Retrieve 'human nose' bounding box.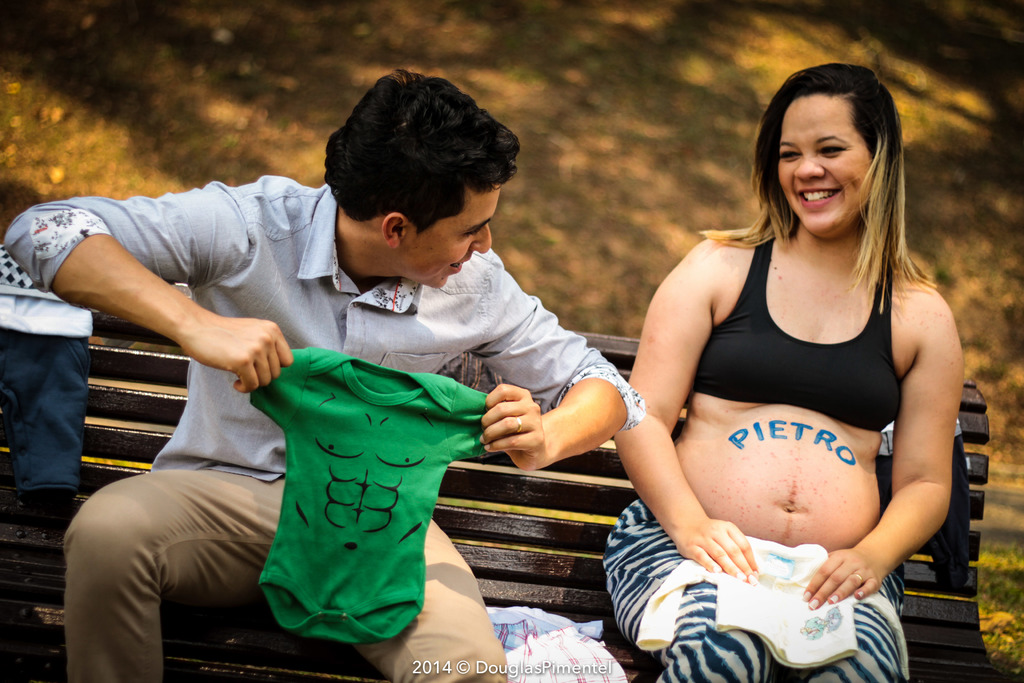
Bounding box: {"x1": 470, "y1": 220, "x2": 494, "y2": 256}.
